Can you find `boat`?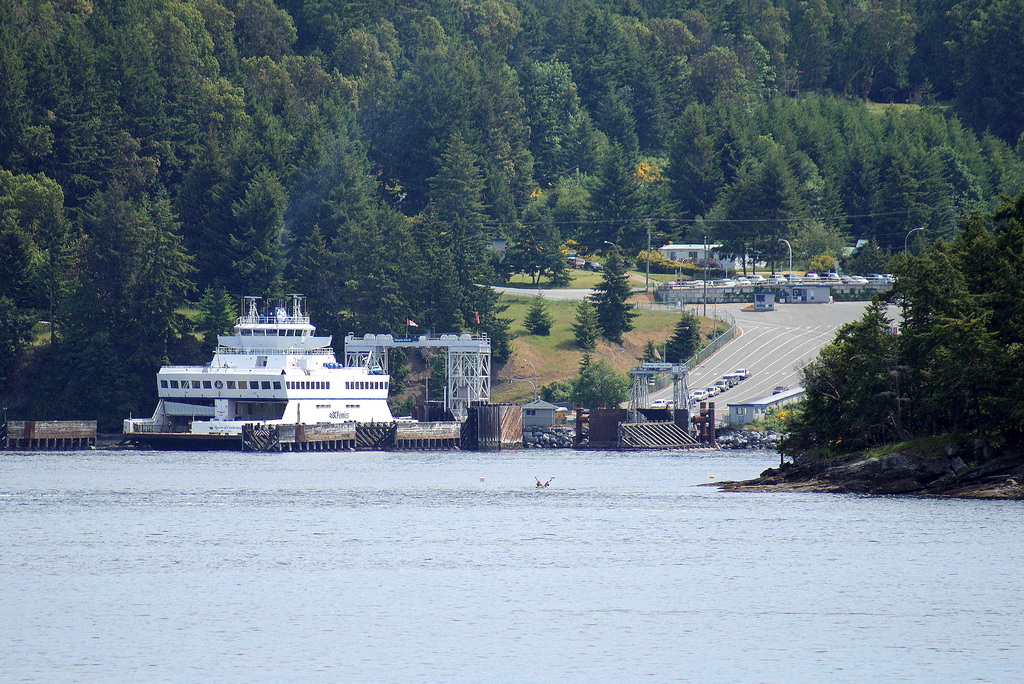
Yes, bounding box: pyautogui.locateOnScreen(130, 279, 453, 445).
